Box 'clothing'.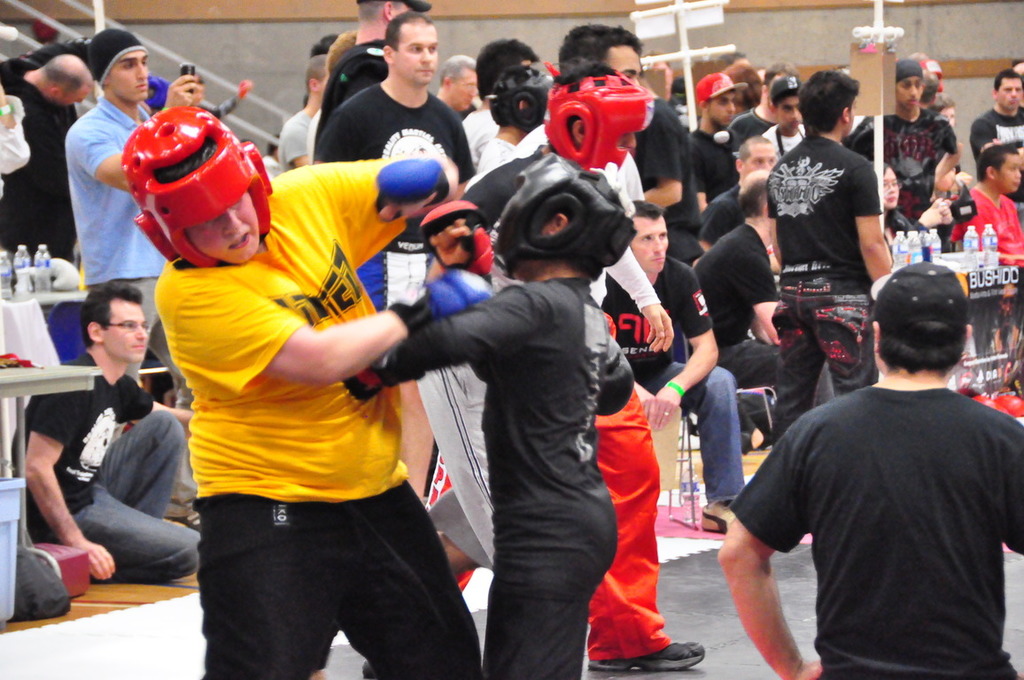
(696,220,838,442).
